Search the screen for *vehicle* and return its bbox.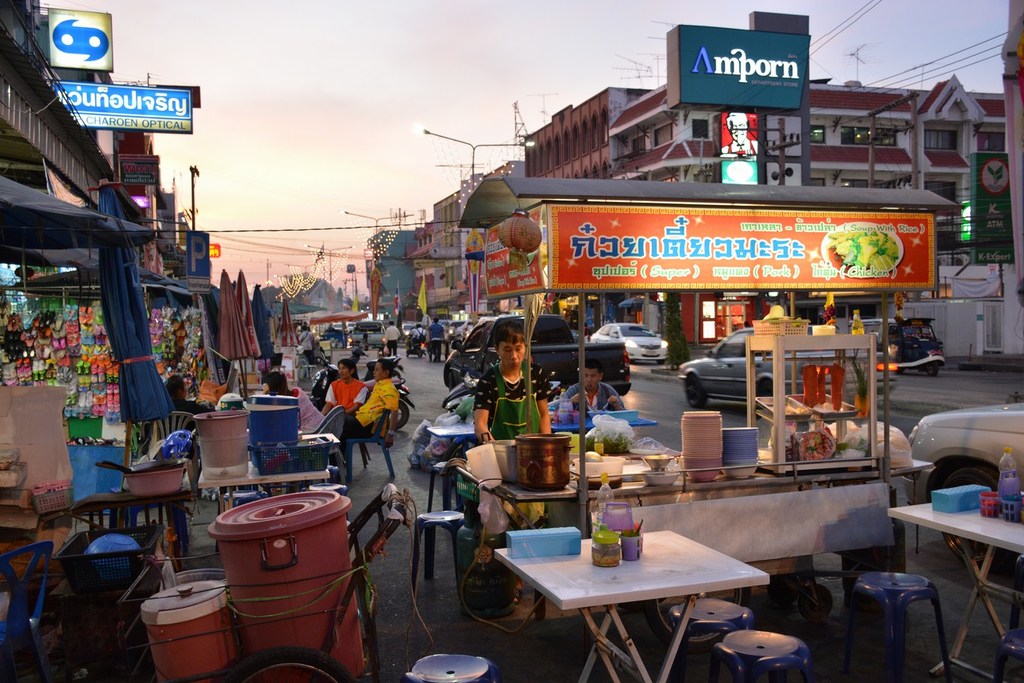
Found: l=677, t=326, r=898, b=411.
